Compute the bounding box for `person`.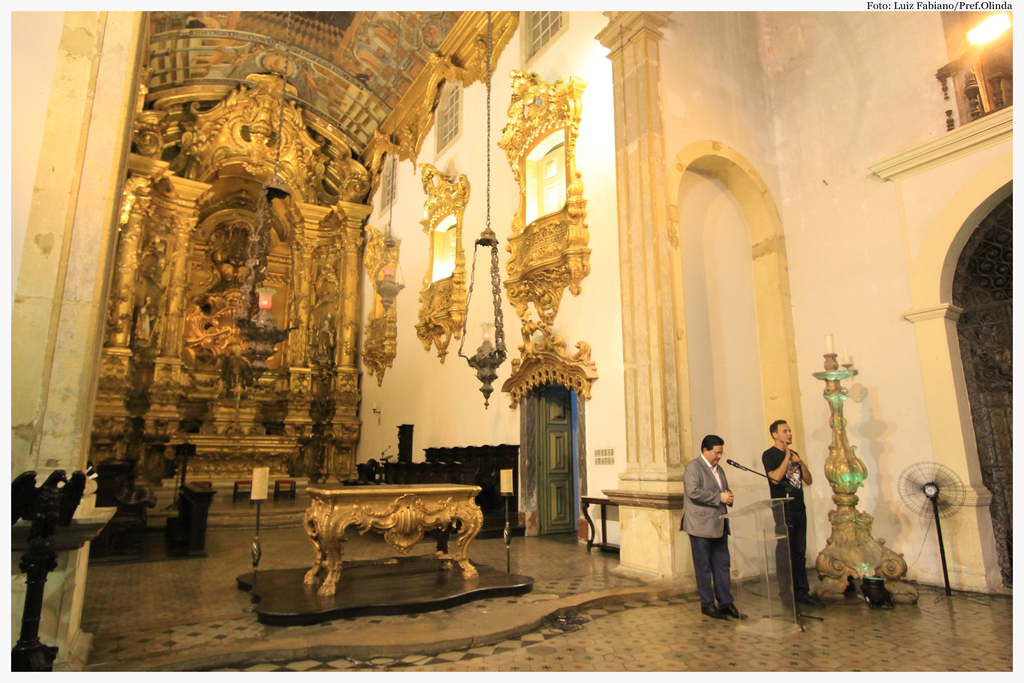
bbox(685, 432, 755, 620).
